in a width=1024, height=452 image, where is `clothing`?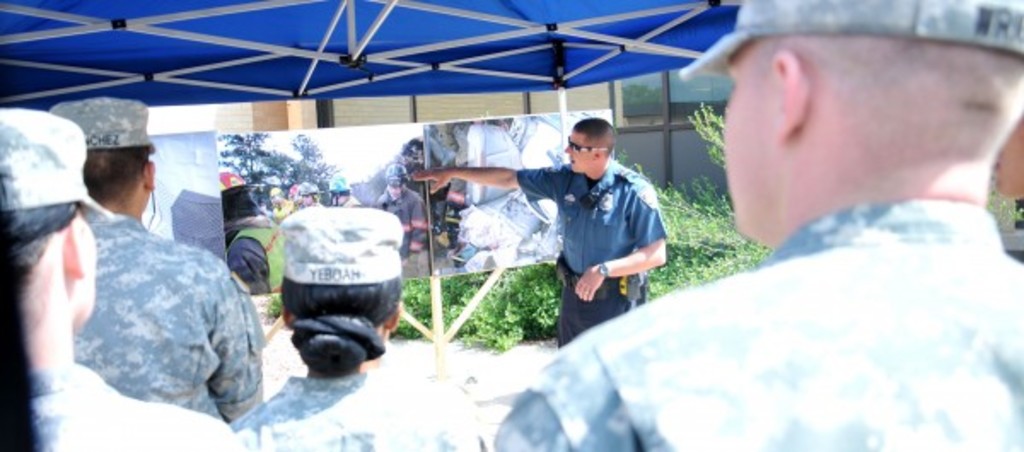
[229, 217, 283, 297].
